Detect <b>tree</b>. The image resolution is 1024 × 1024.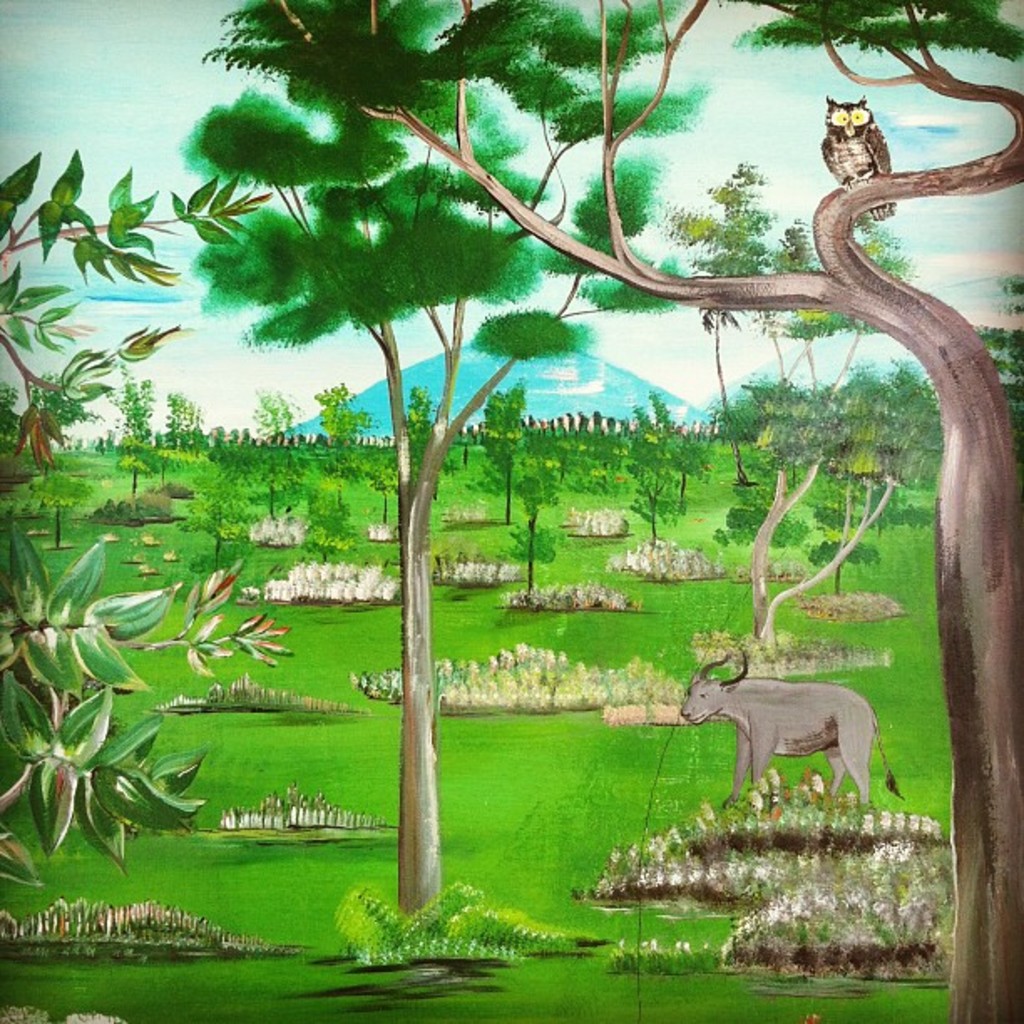
Rect(485, 383, 537, 525).
